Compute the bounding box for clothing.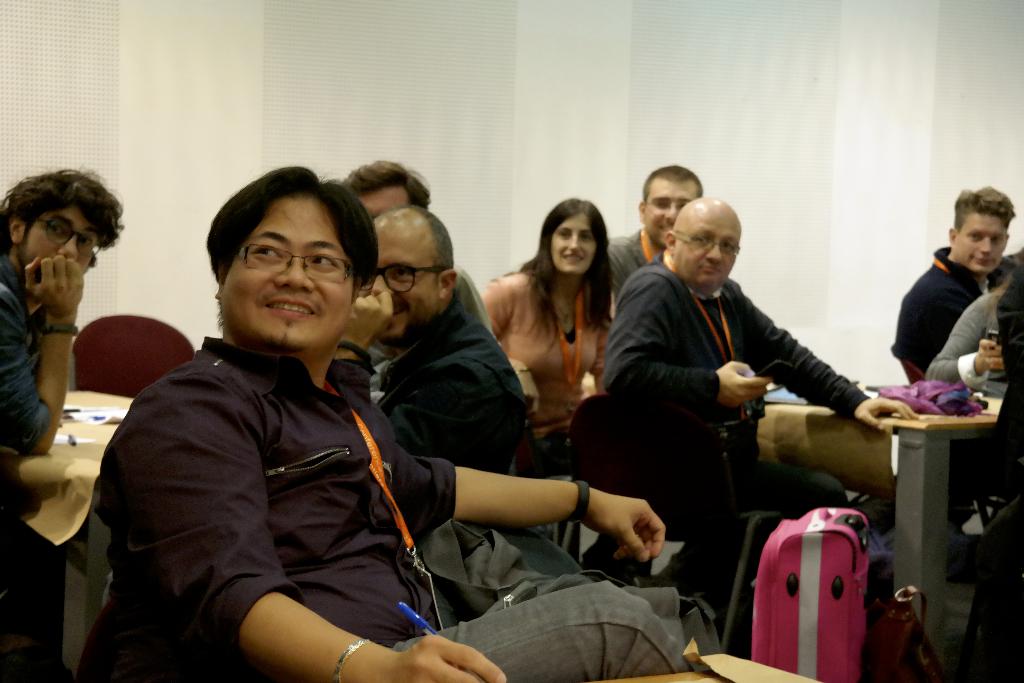
locate(604, 249, 866, 625).
